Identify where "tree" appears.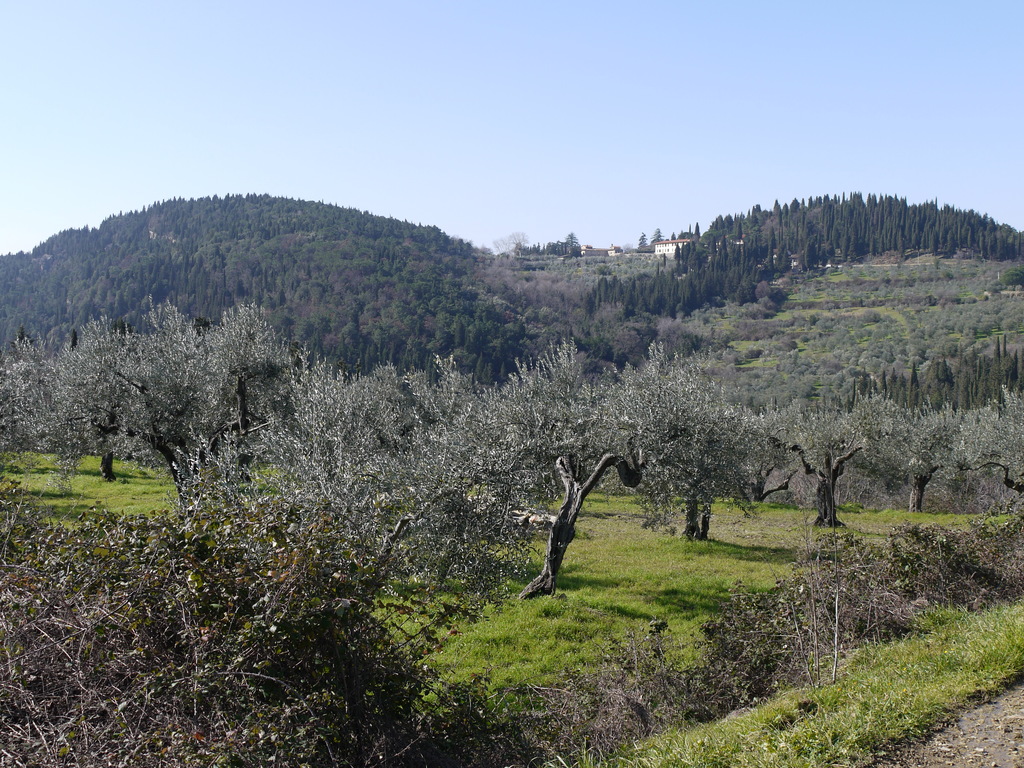
Appears at {"x1": 477, "y1": 341, "x2": 681, "y2": 598}.
